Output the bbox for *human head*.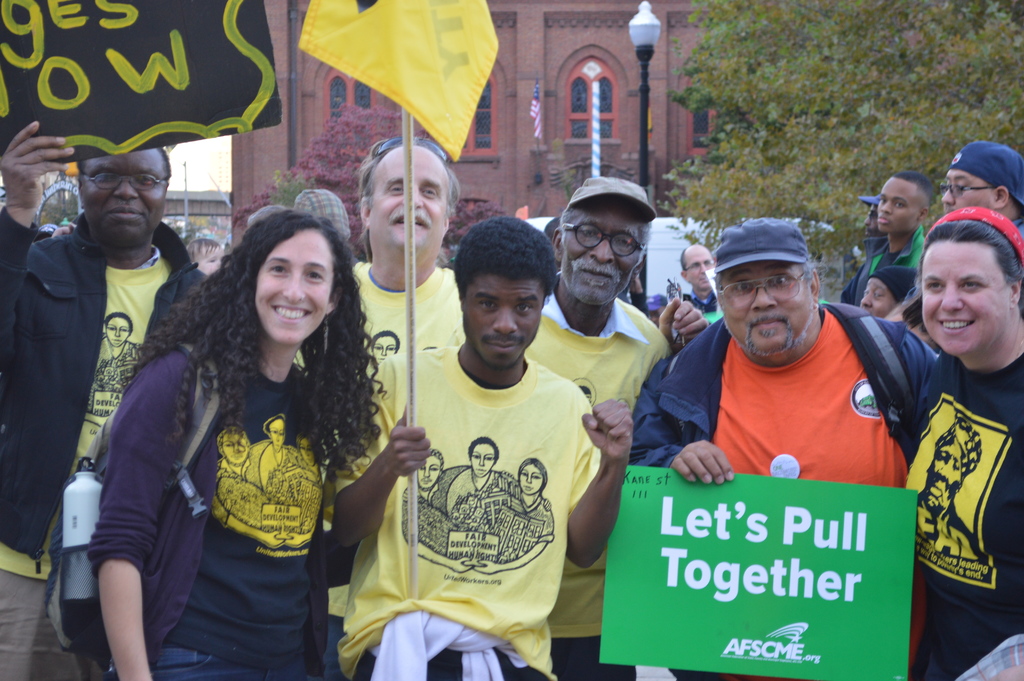
{"left": 678, "top": 242, "right": 711, "bottom": 289}.
